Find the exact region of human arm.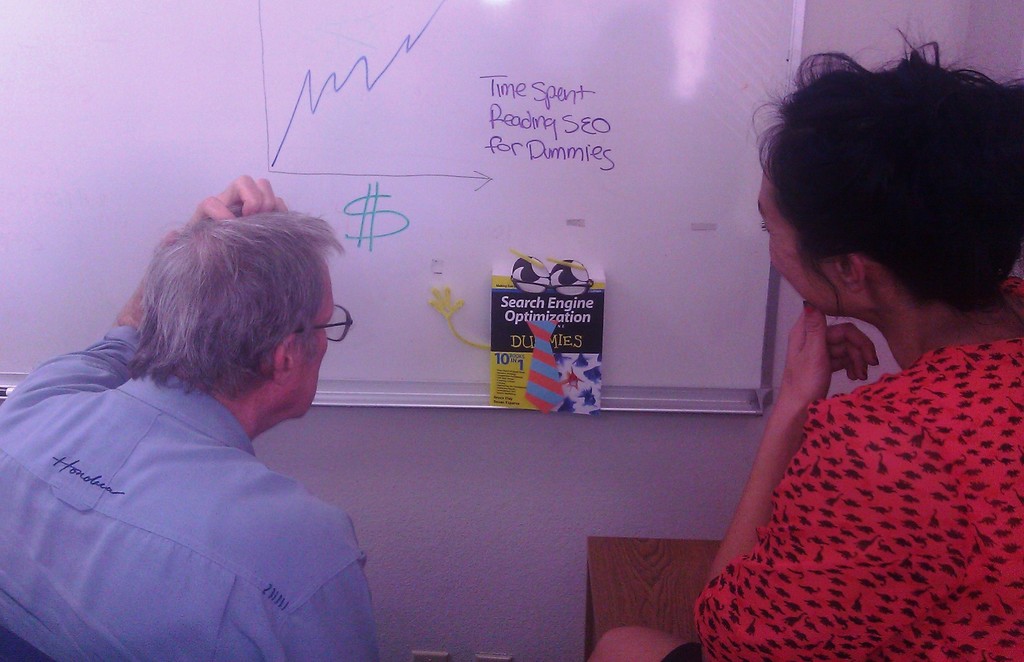
Exact region: bbox=(250, 499, 388, 661).
